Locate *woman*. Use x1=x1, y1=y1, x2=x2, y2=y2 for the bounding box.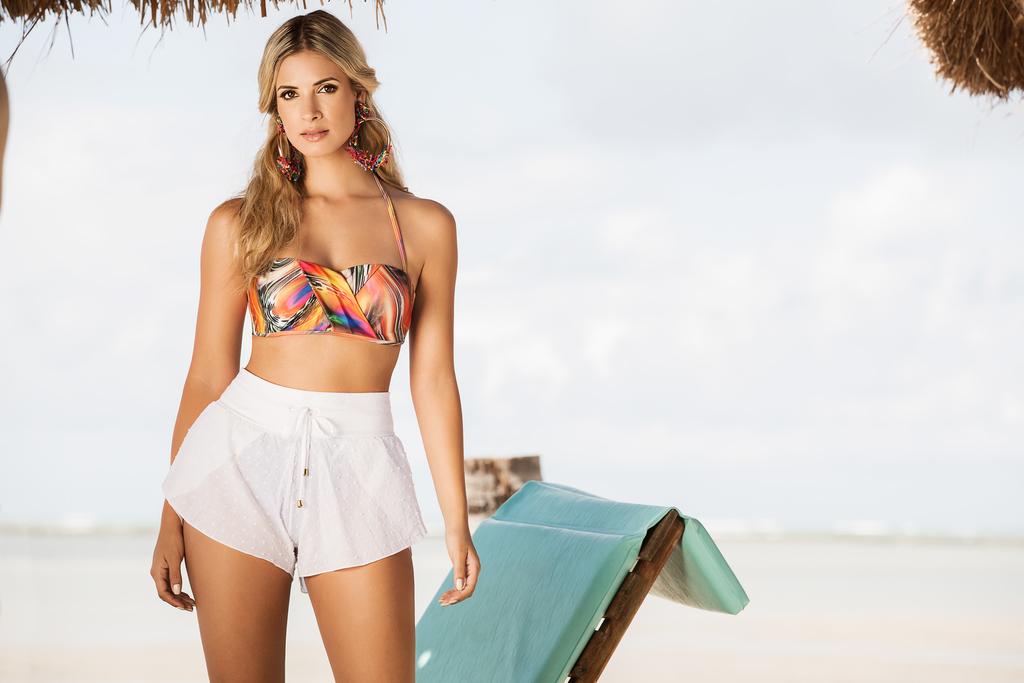
x1=150, y1=12, x2=483, y2=682.
